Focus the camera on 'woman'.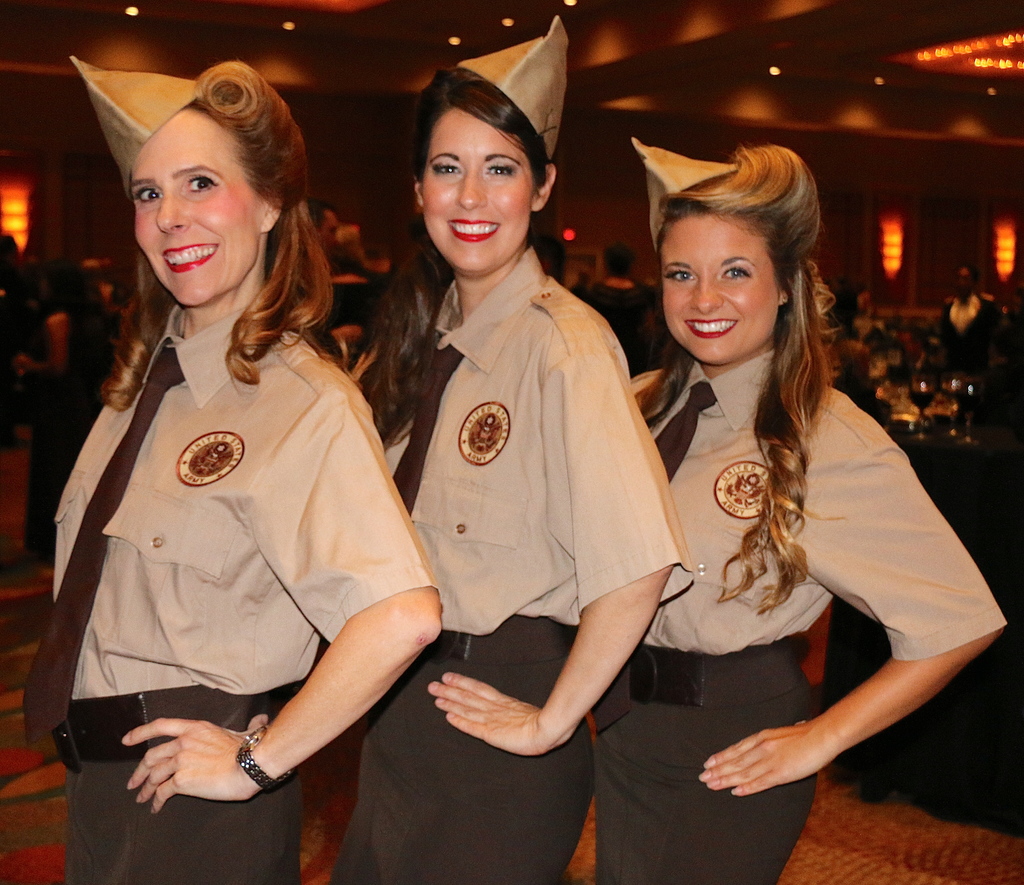
Focus region: detection(592, 134, 1011, 884).
